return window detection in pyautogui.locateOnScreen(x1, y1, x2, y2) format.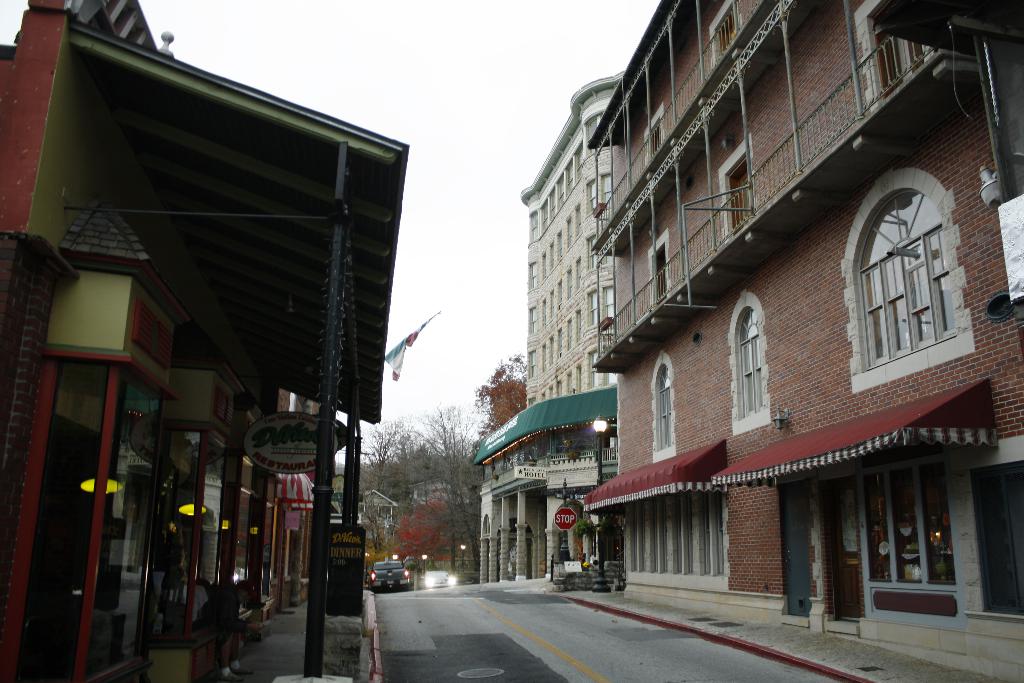
pyautogui.locateOnScreen(528, 311, 536, 333).
